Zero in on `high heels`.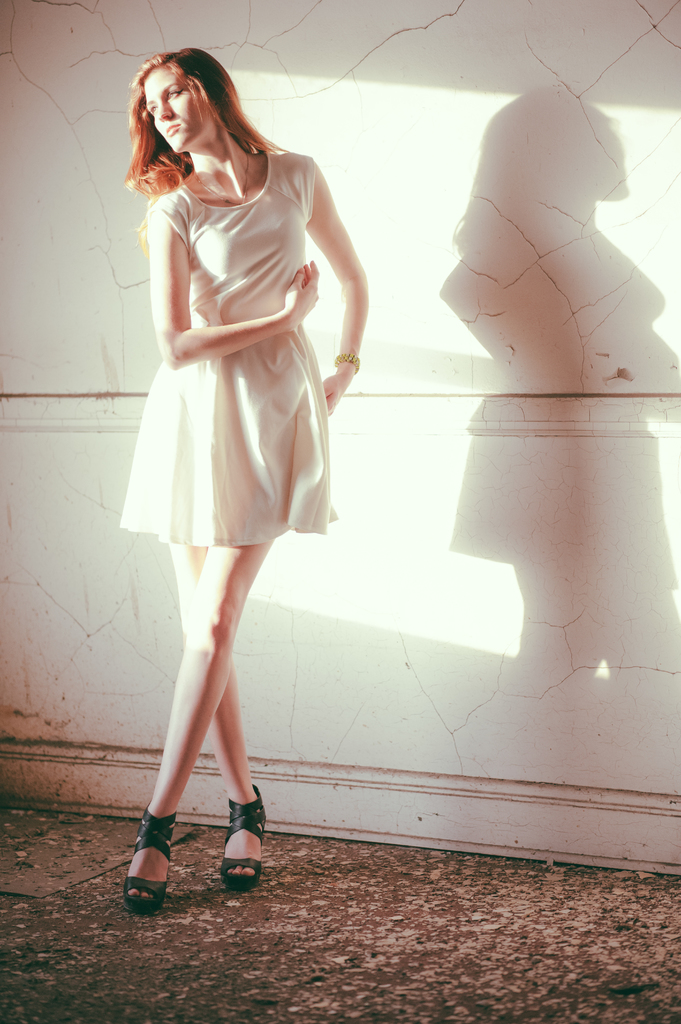
Zeroed in: [left=218, top=786, right=266, bottom=888].
